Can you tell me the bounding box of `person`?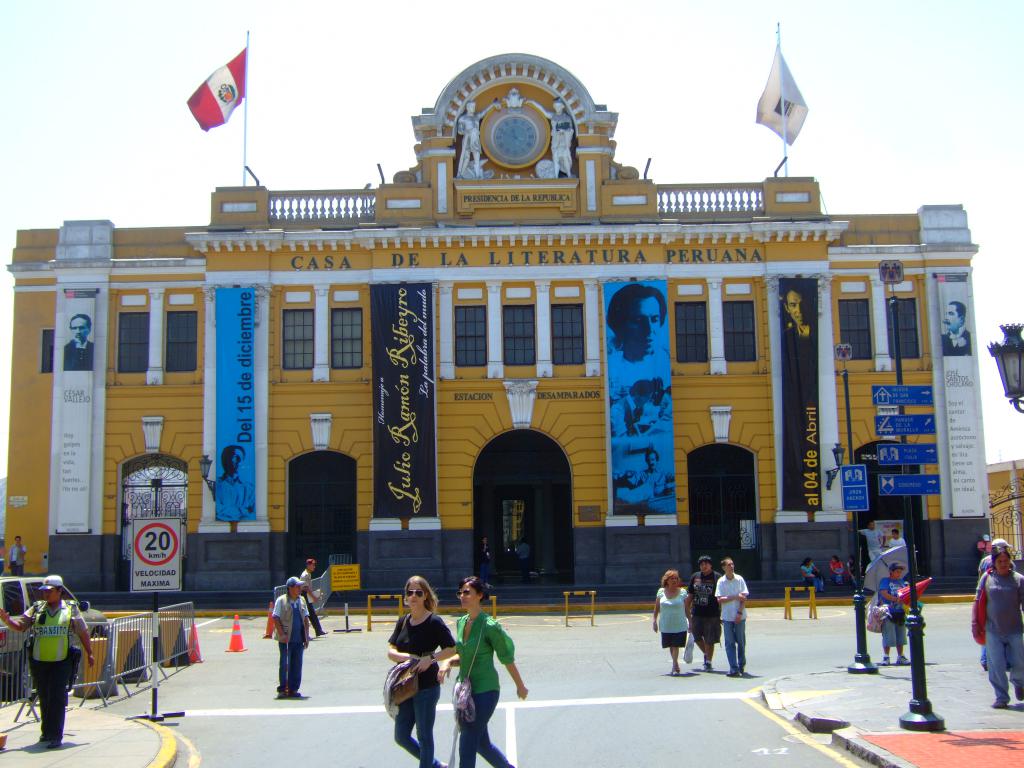
830:557:845:577.
